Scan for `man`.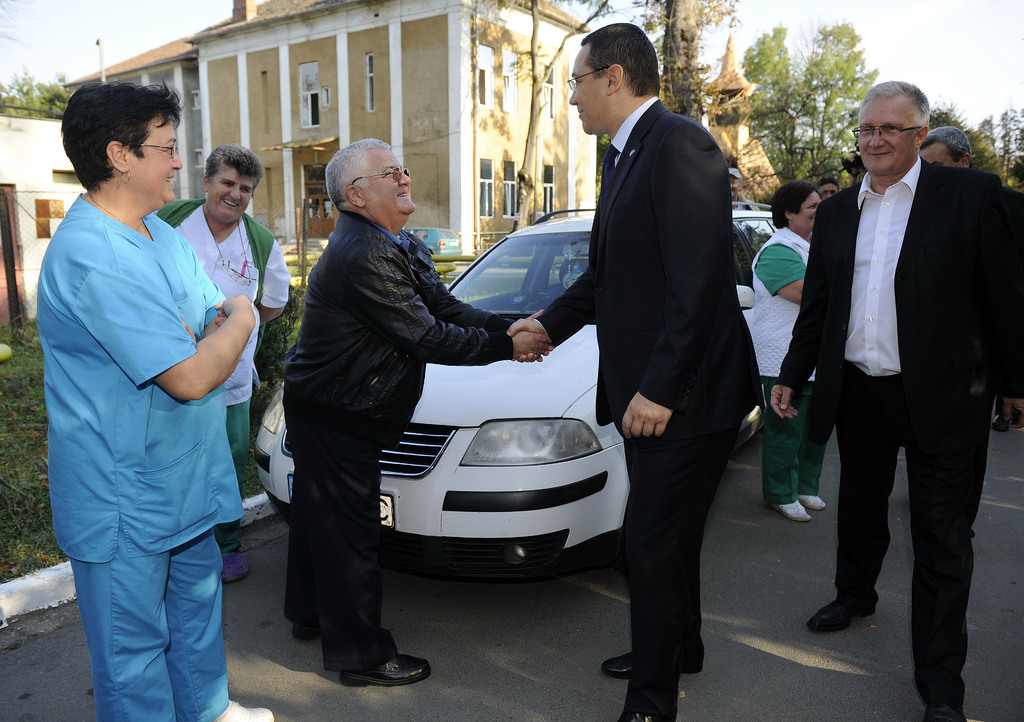
Scan result: {"x1": 283, "y1": 135, "x2": 551, "y2": 686}.
